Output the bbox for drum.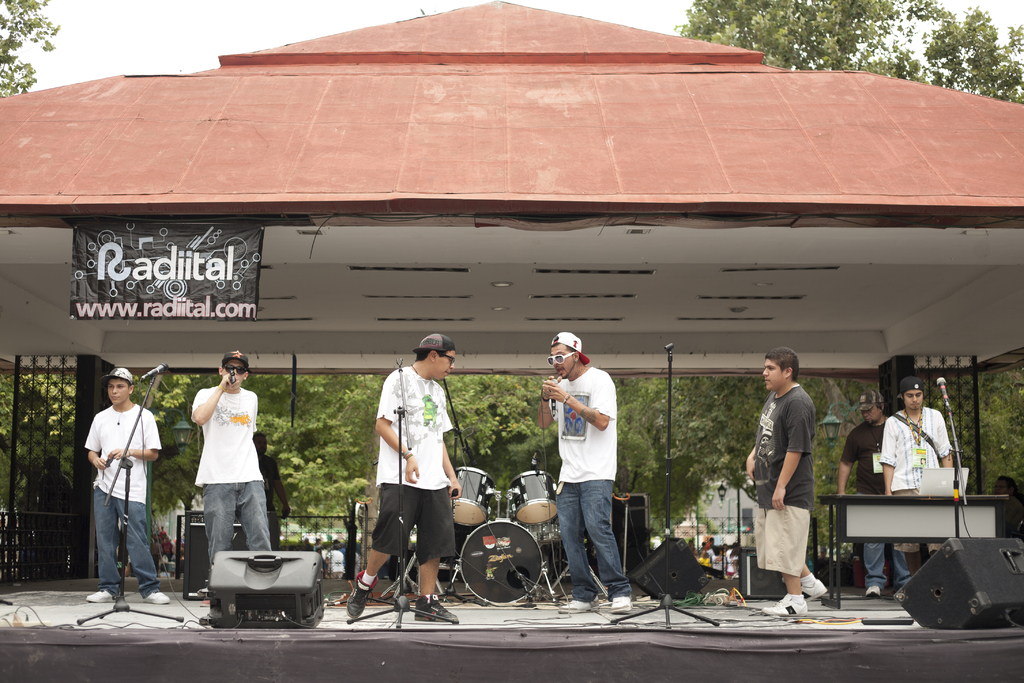
458,519,545,604.
